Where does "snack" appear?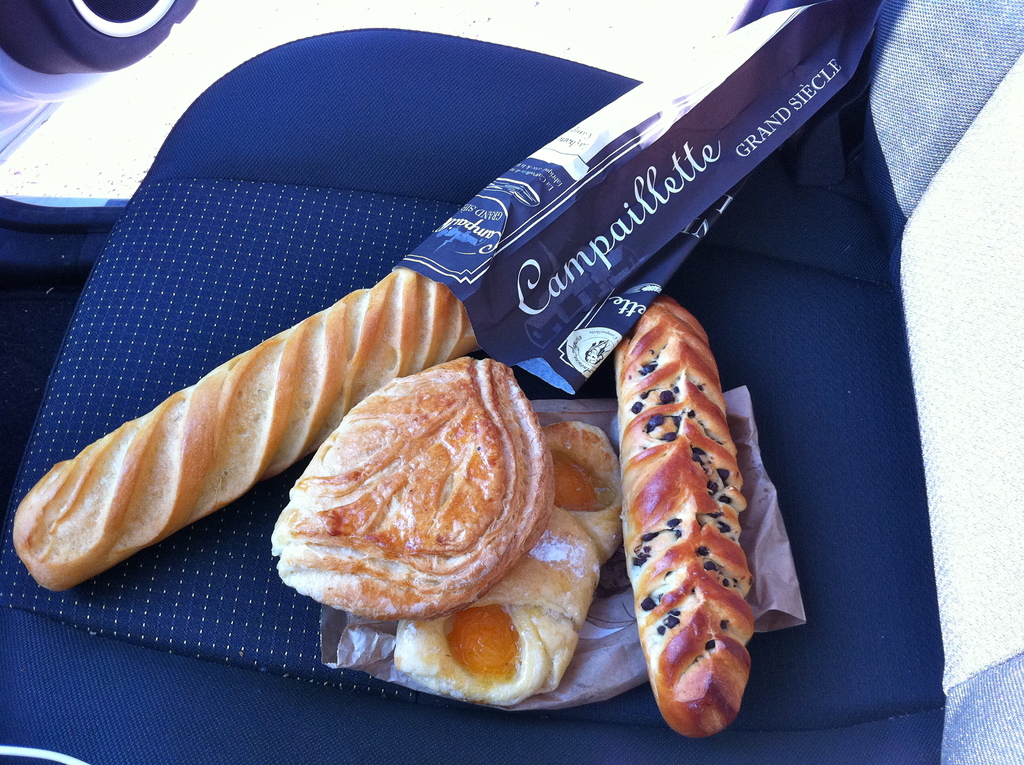
Appears at (x1=616, y1=294, x2=745, y2=737).
